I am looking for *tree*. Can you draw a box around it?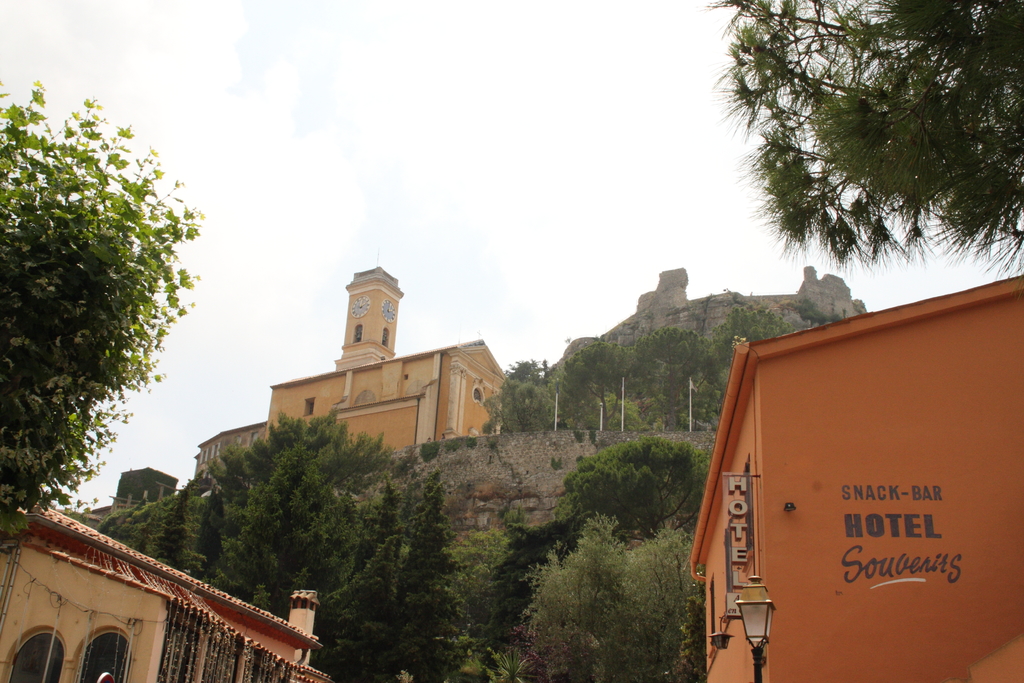
Sure, the bounding box is Rect(709, 0, 1023, 284).
